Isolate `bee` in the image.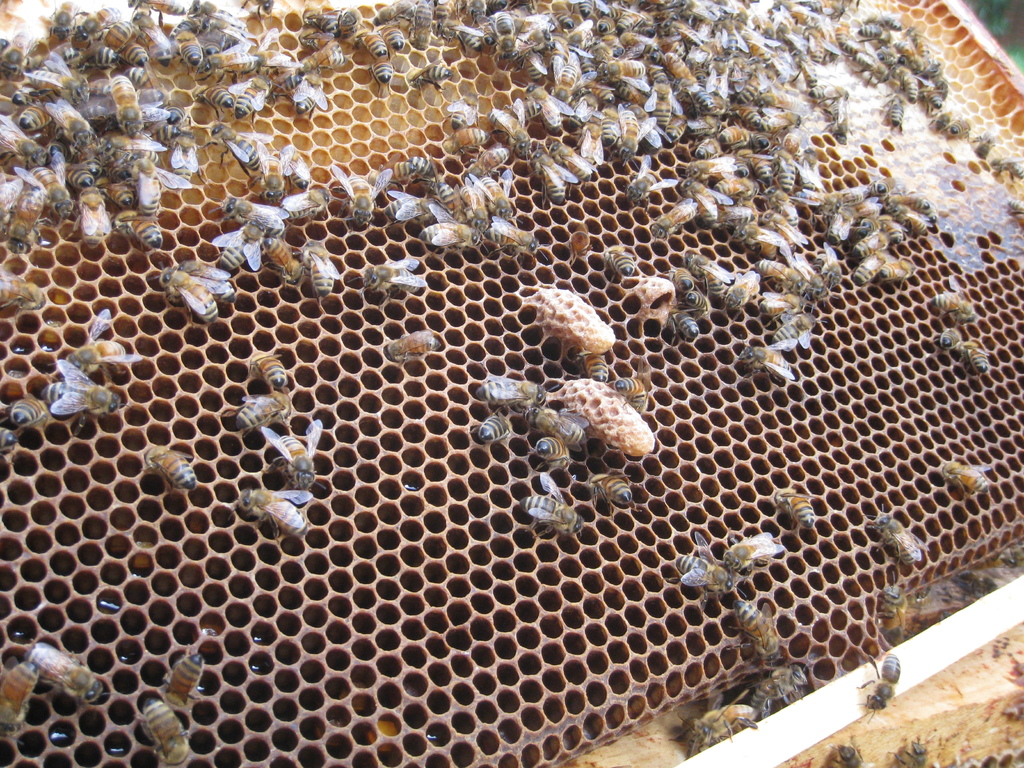
Isolated region: (877, 211, 904, 245).
